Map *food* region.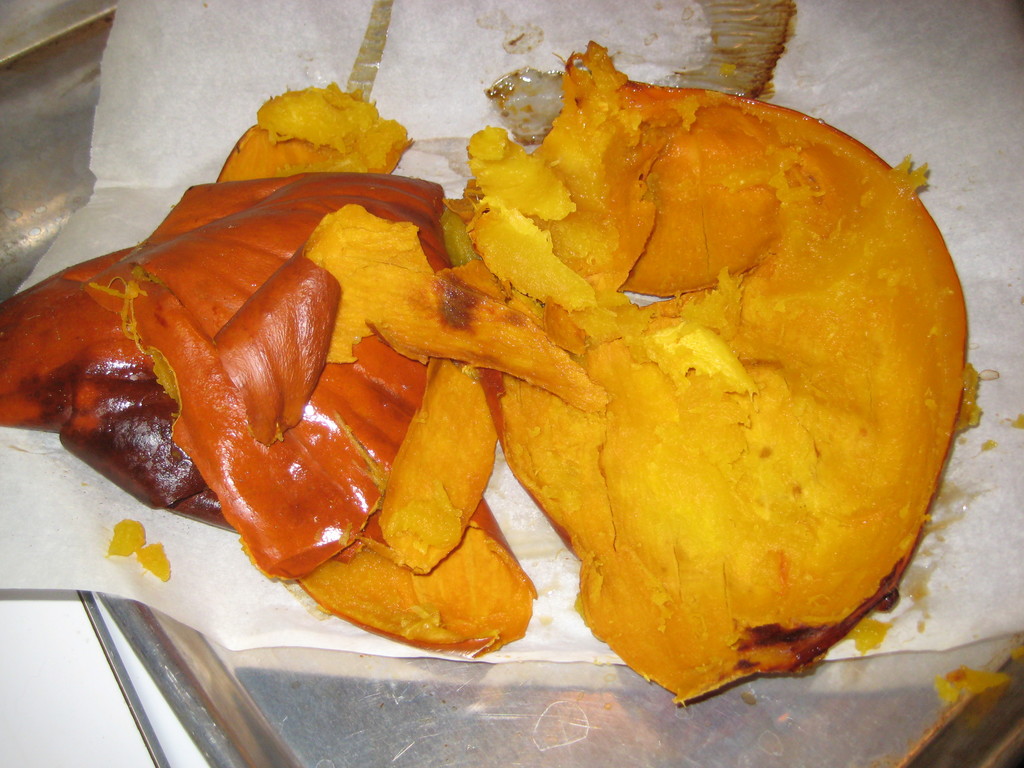
Mapped to (33, 111, 789, 636).
